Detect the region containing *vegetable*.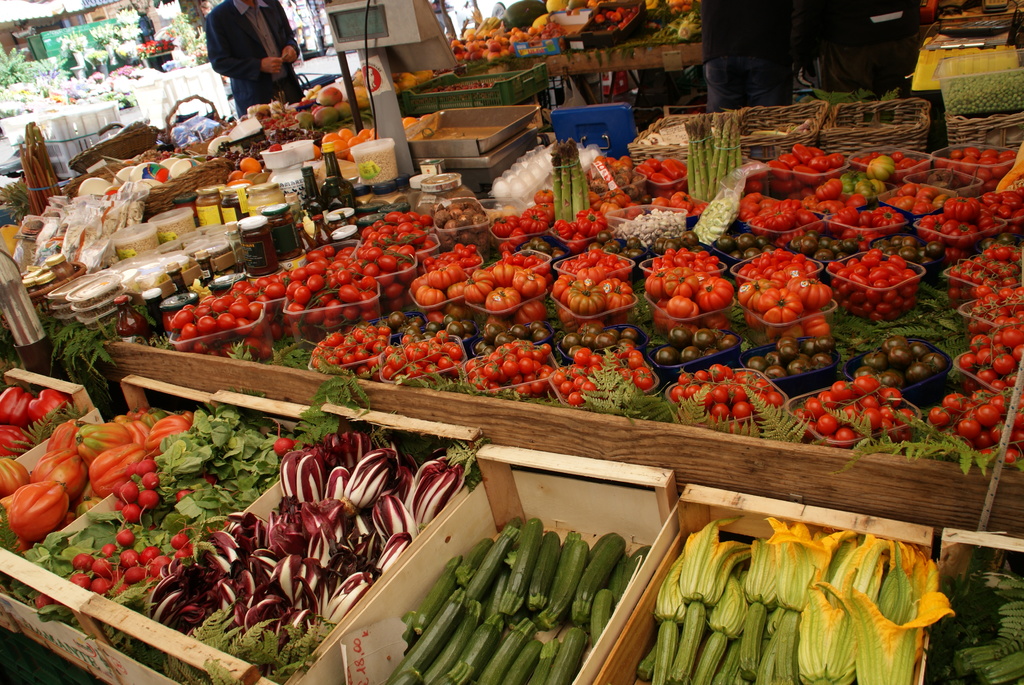
[430,262,465,285].
